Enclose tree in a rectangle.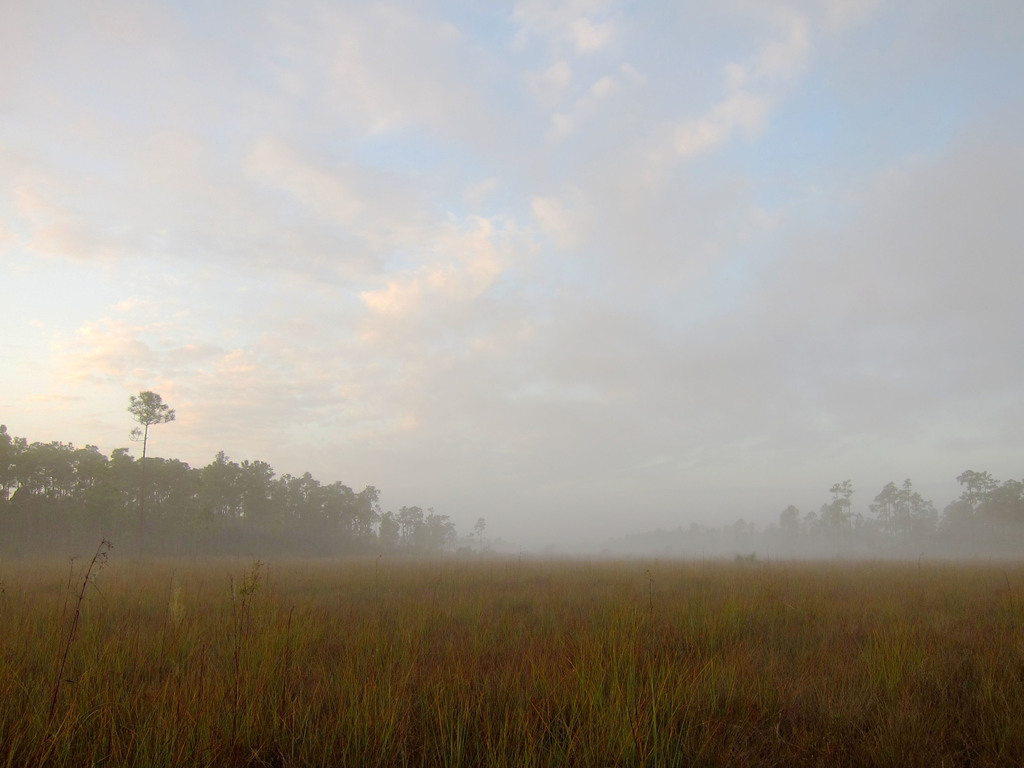
detection(772, 455, 1023, 558).
